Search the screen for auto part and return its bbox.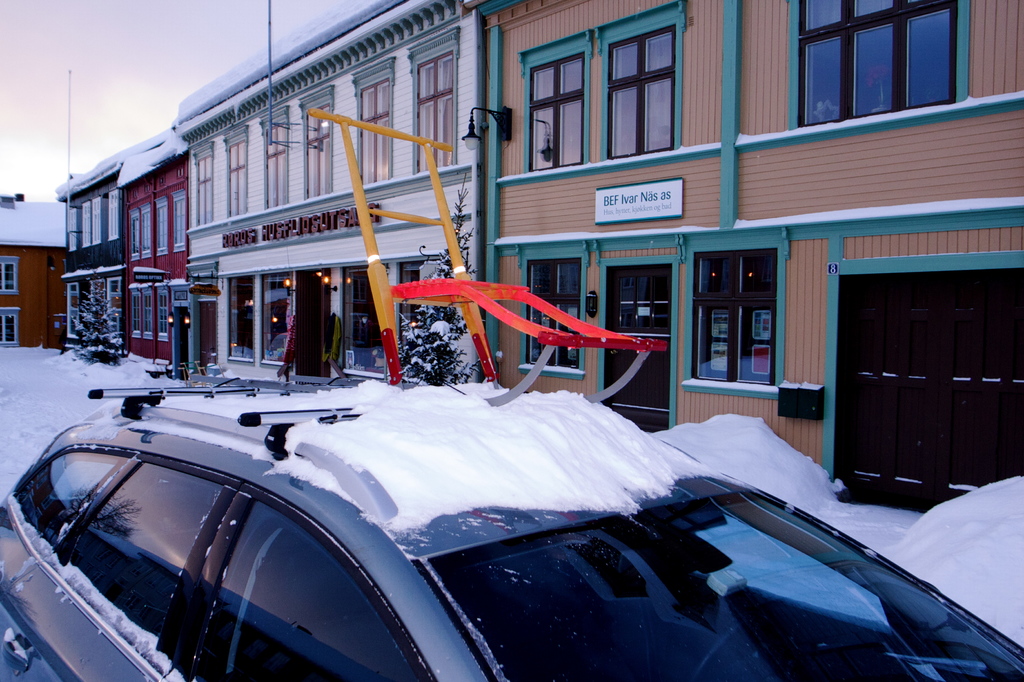
Found: crop(157, 490, 435, 681).
